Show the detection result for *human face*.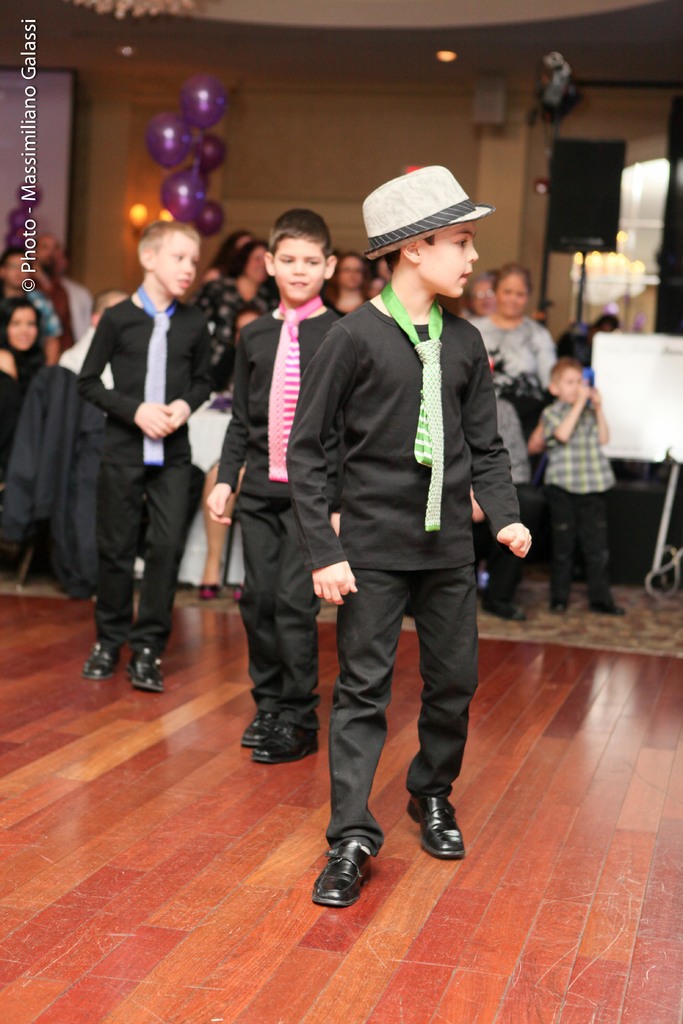
BBox(272, 234, 326, 302).
